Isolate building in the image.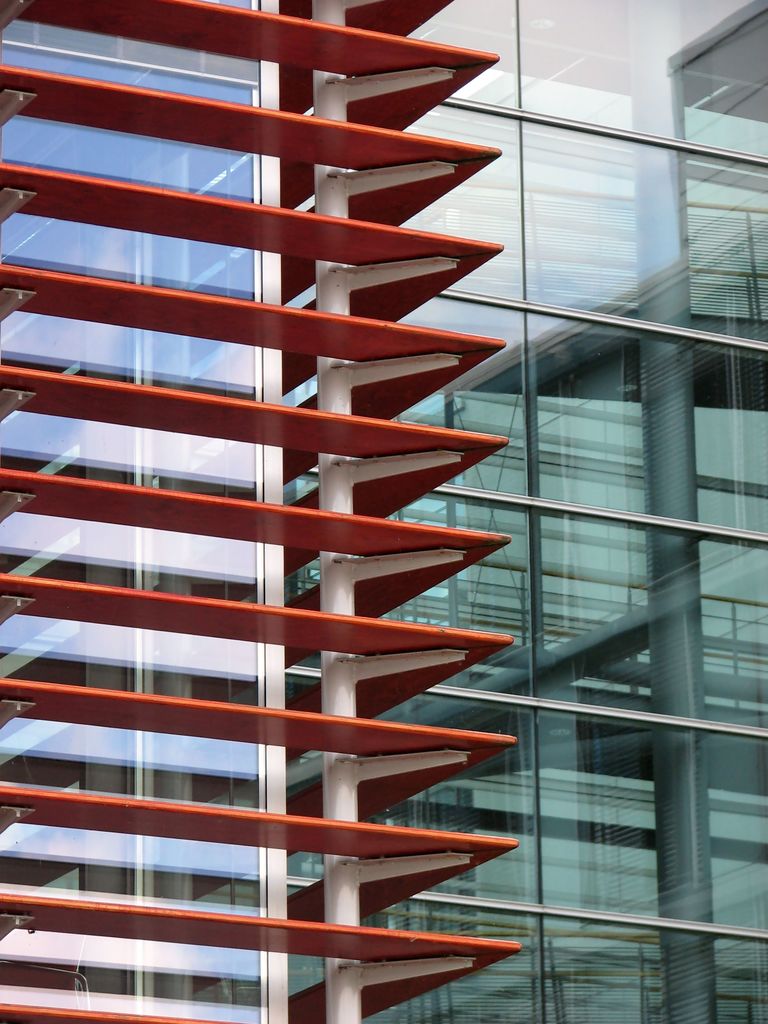
Isolated region: rect(402, 0, 767, 1023).
